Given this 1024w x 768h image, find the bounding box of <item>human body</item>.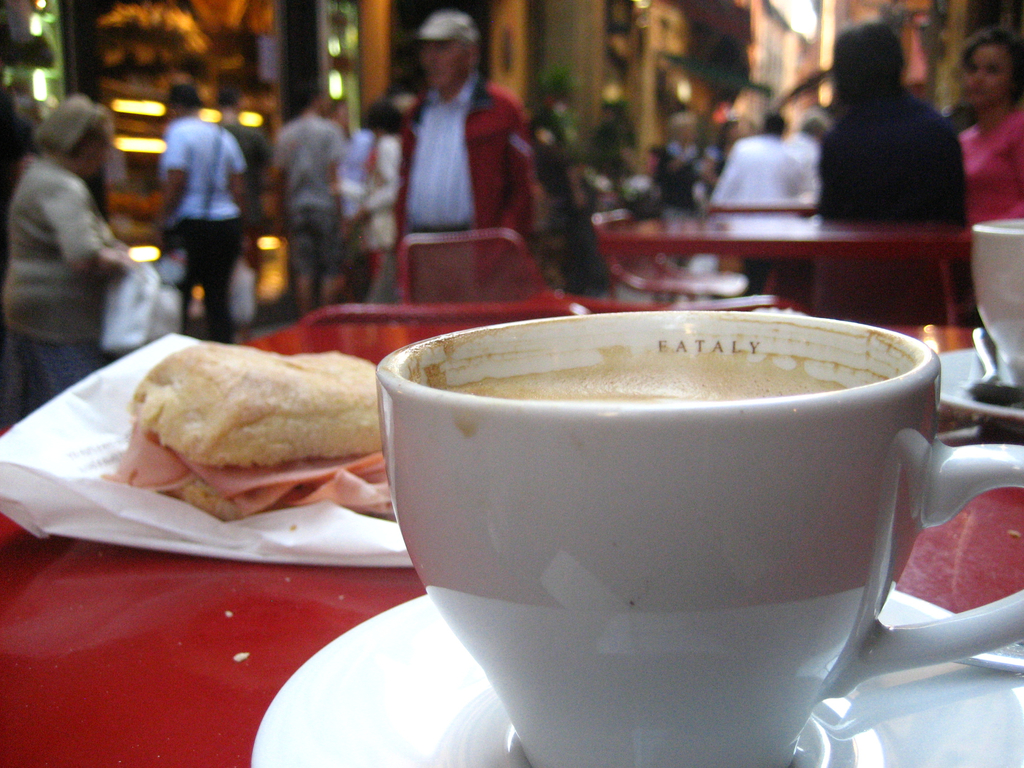
box=[821, 24, 965, 232].
